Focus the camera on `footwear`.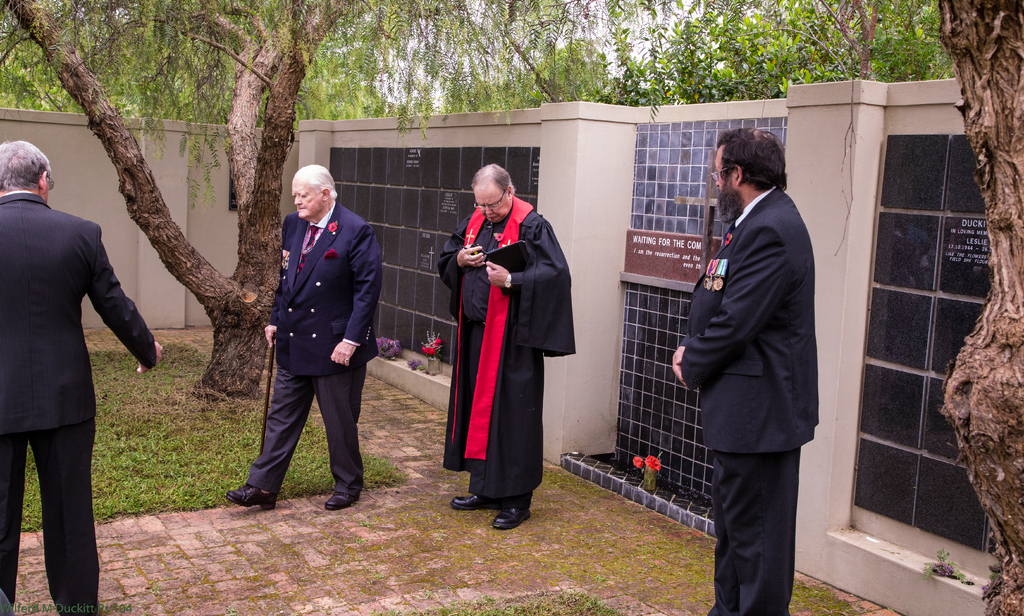
Focus region: bbox=[326, 491, 358, 512].
